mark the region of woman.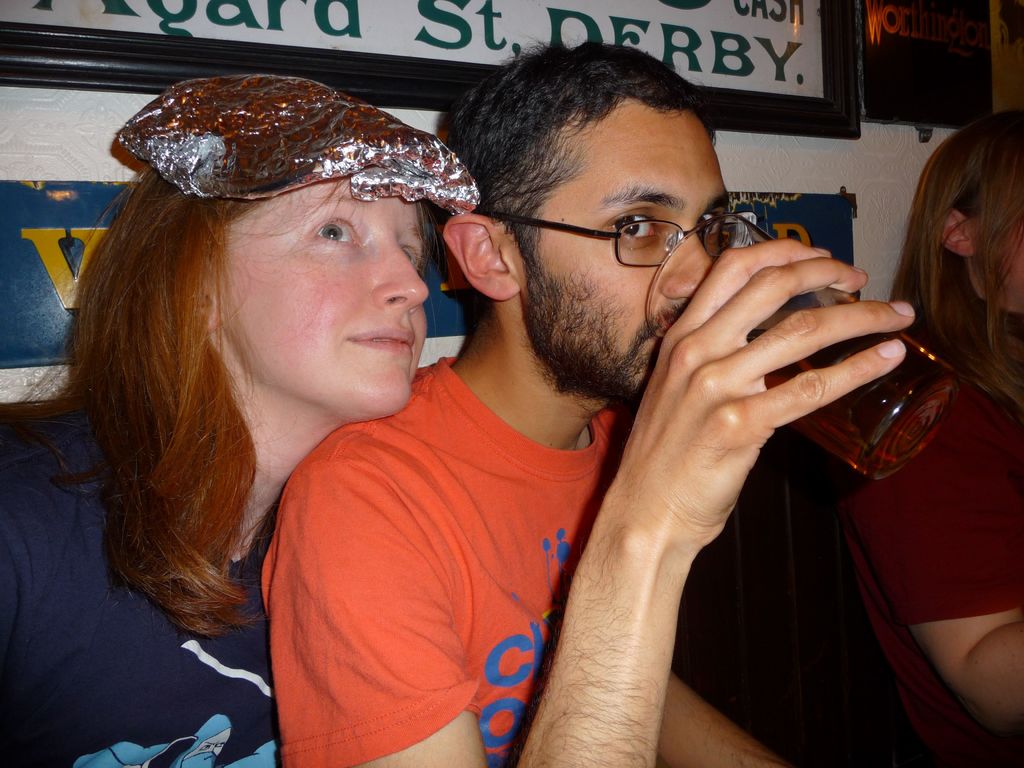
Region: 834, 115, 1023, 754.
